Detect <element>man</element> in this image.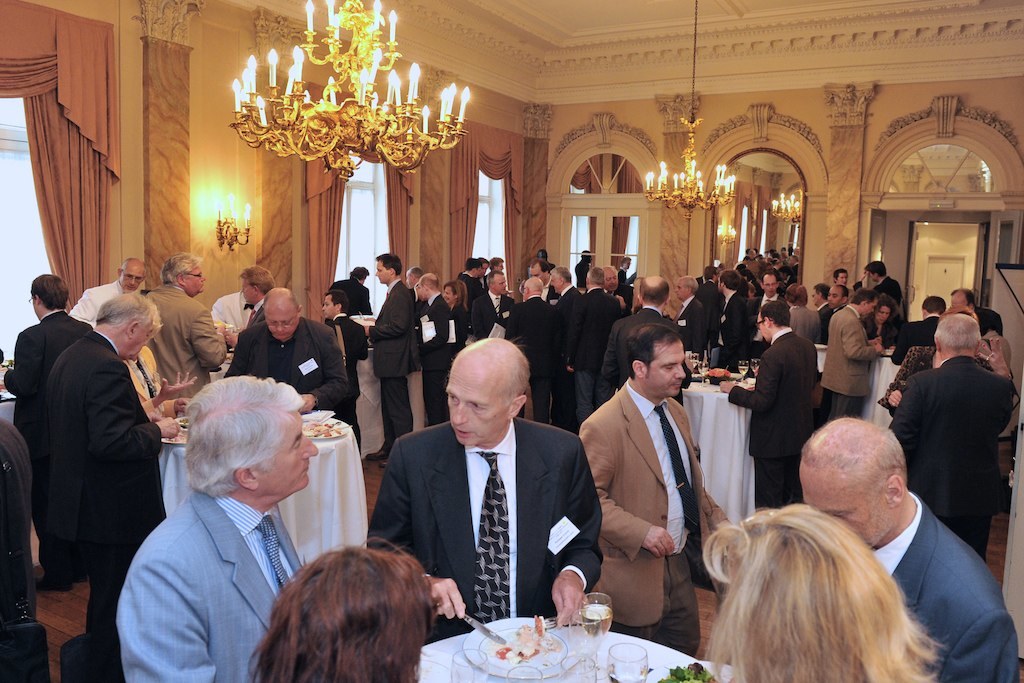
Detection: BBox(498, 274, 560, 402).
